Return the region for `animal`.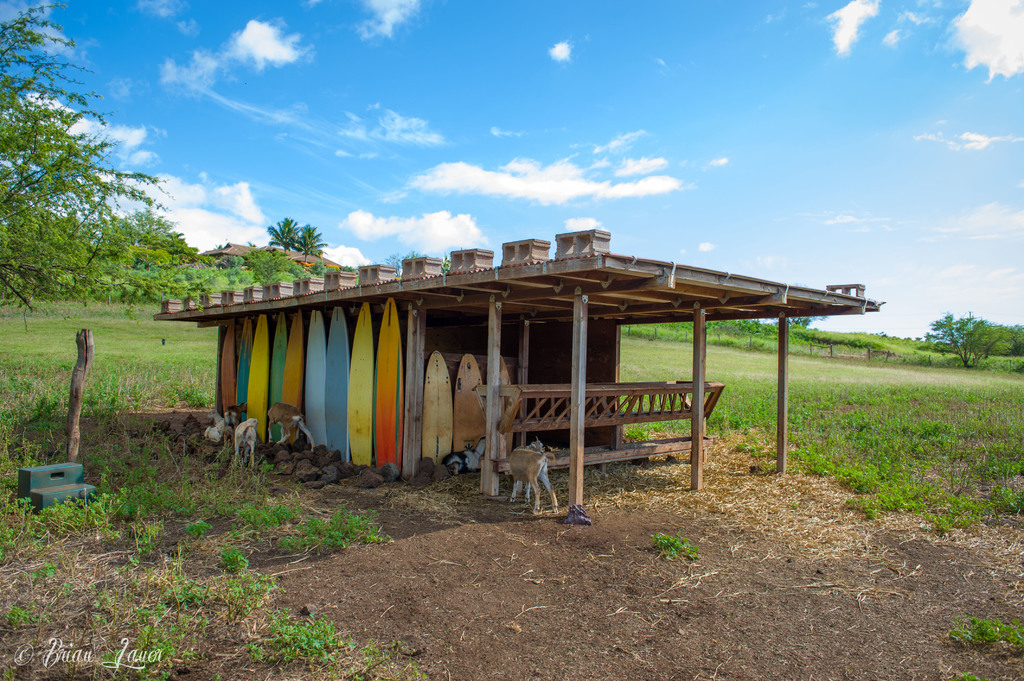
detection(442, 438, 486, 474).
